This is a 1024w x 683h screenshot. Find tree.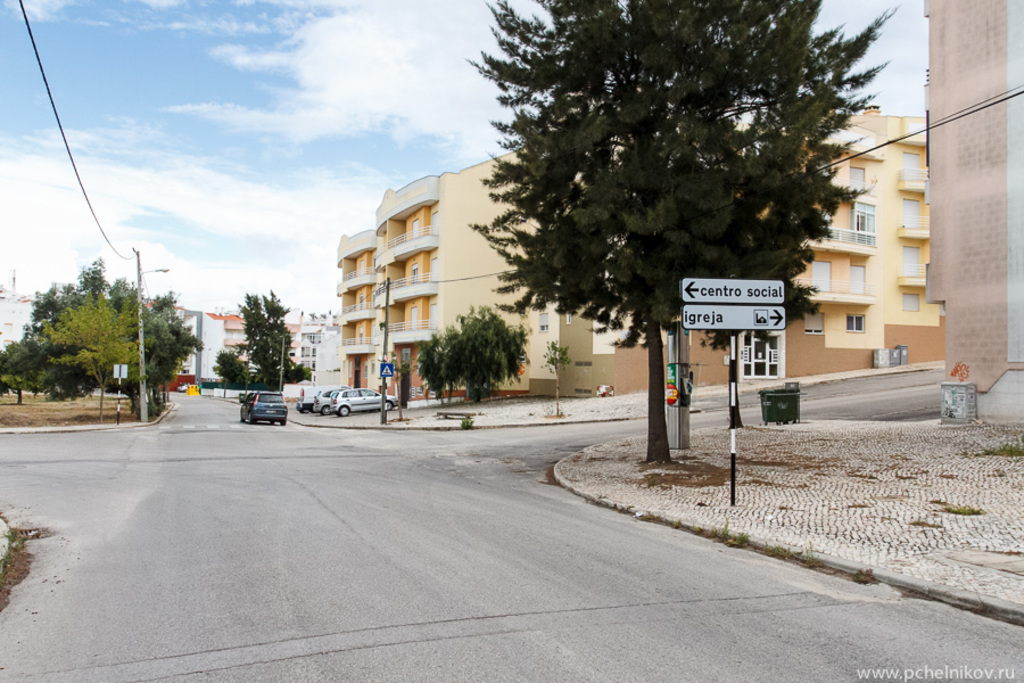
Bounding box: (left=237, top=290, right=309, bottom=409).
